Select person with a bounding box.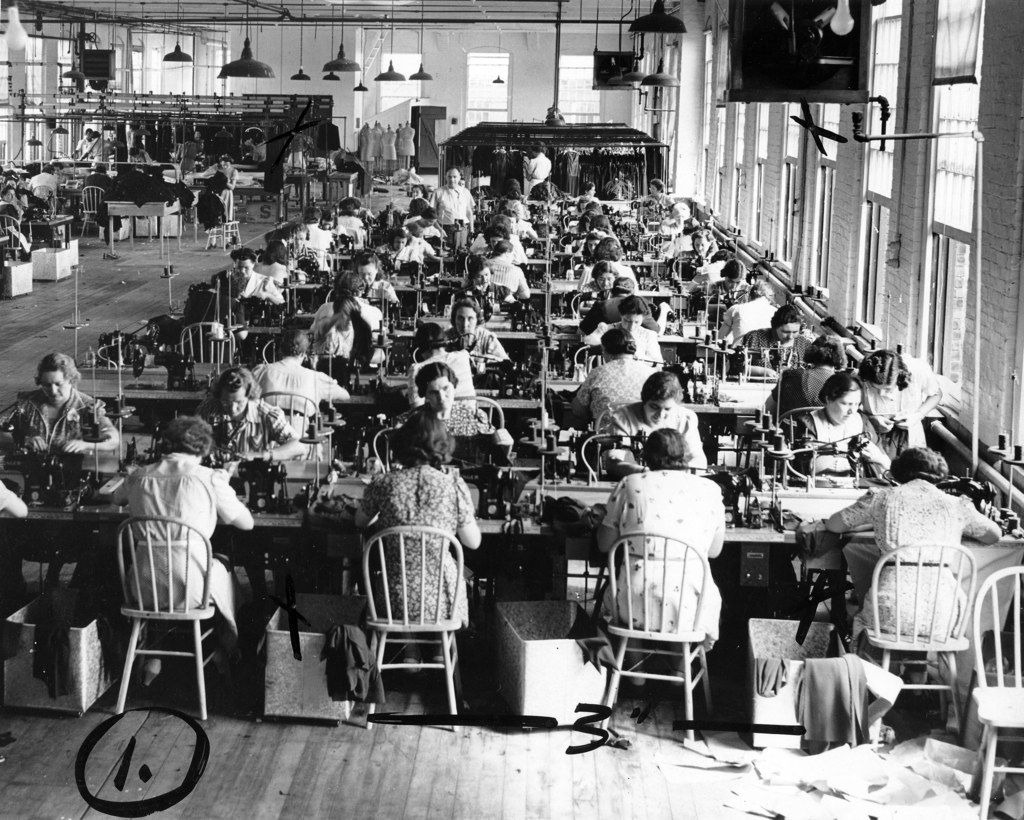
locate(572, 323, 657, 446).
